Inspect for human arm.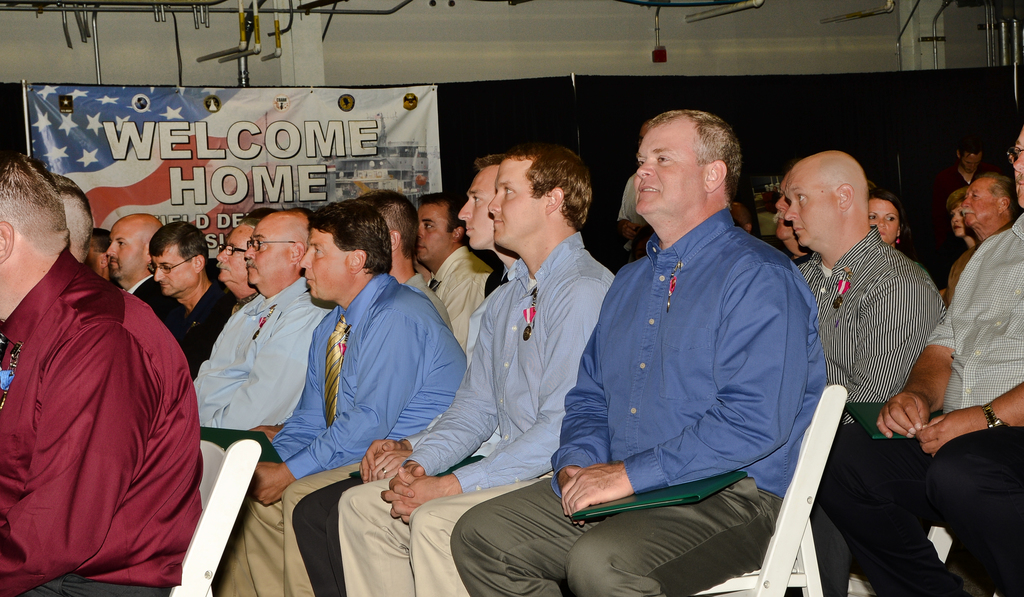
Inspection: [869, 234, 989, 440].
